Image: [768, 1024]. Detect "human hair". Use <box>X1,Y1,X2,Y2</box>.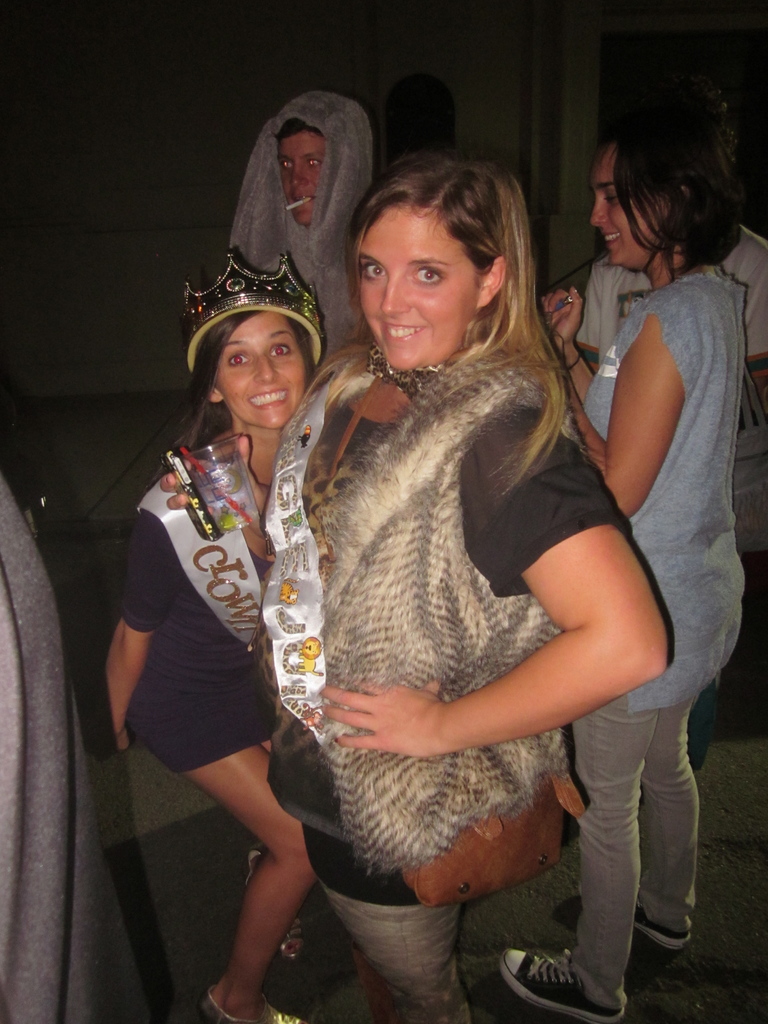
<box>343,144,614,499</box>.
